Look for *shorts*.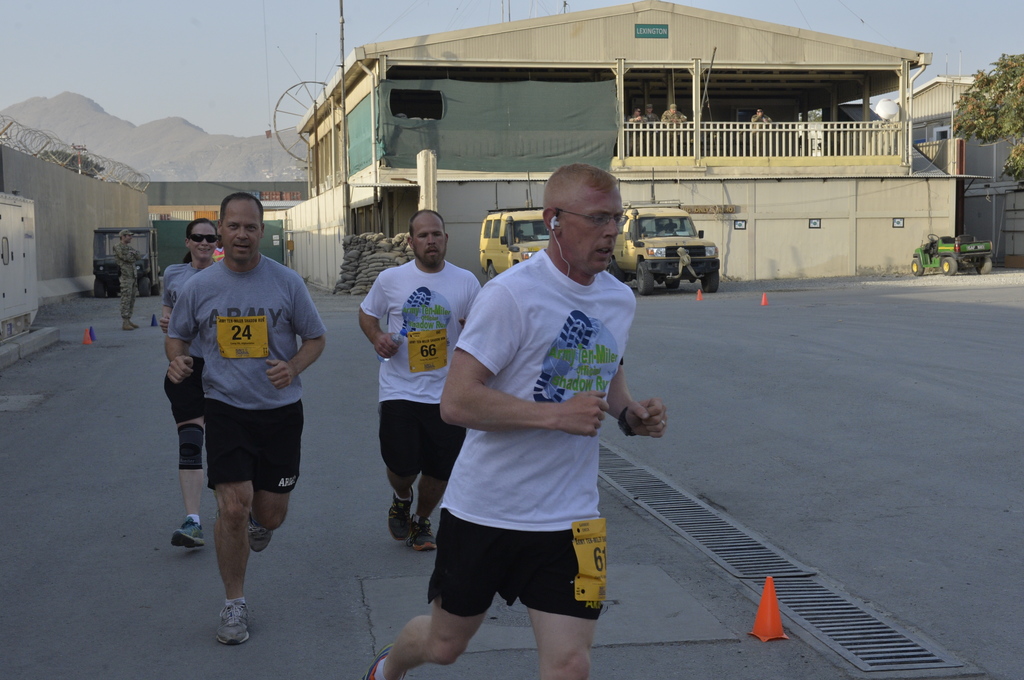
Found: x1=379 y1=401 x2=465 y2=482.
